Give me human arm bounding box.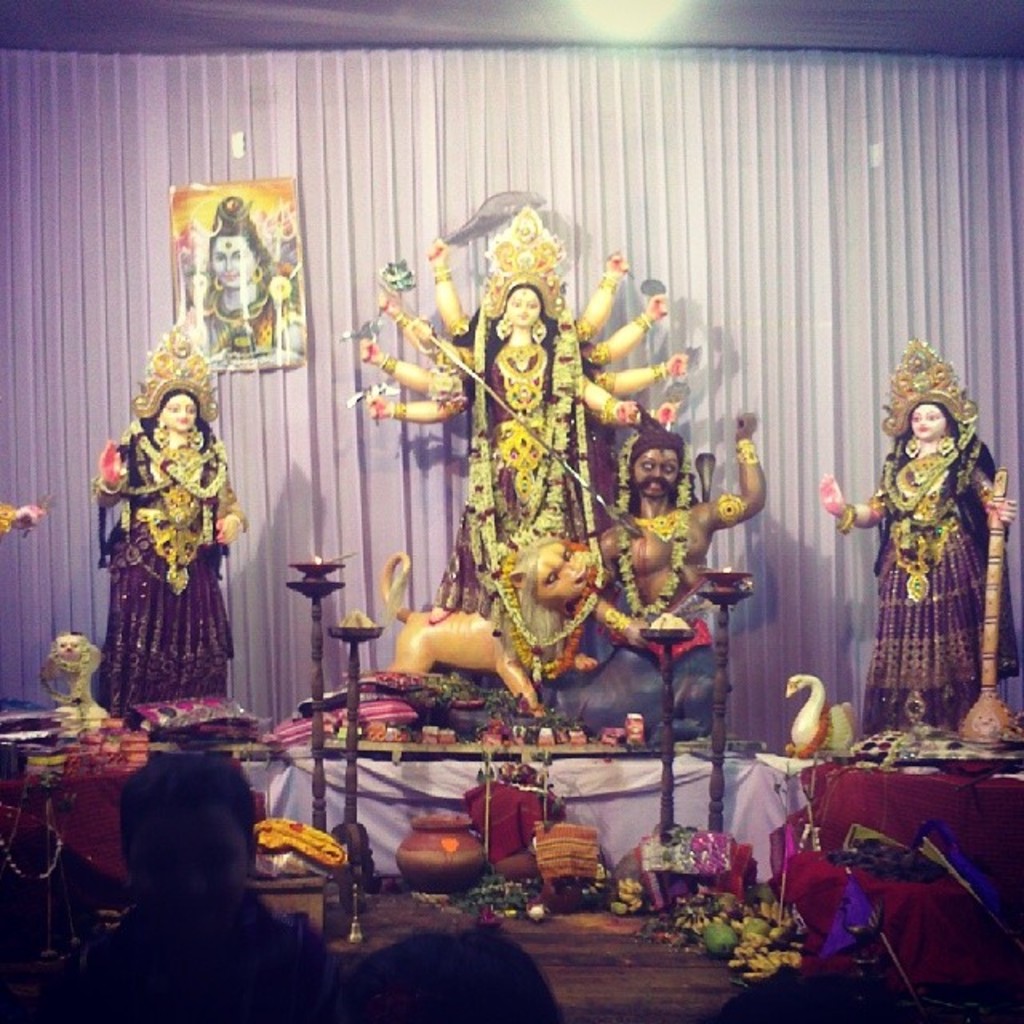
pyautogui.locateOnScreen(378, 286, 446, 354).
